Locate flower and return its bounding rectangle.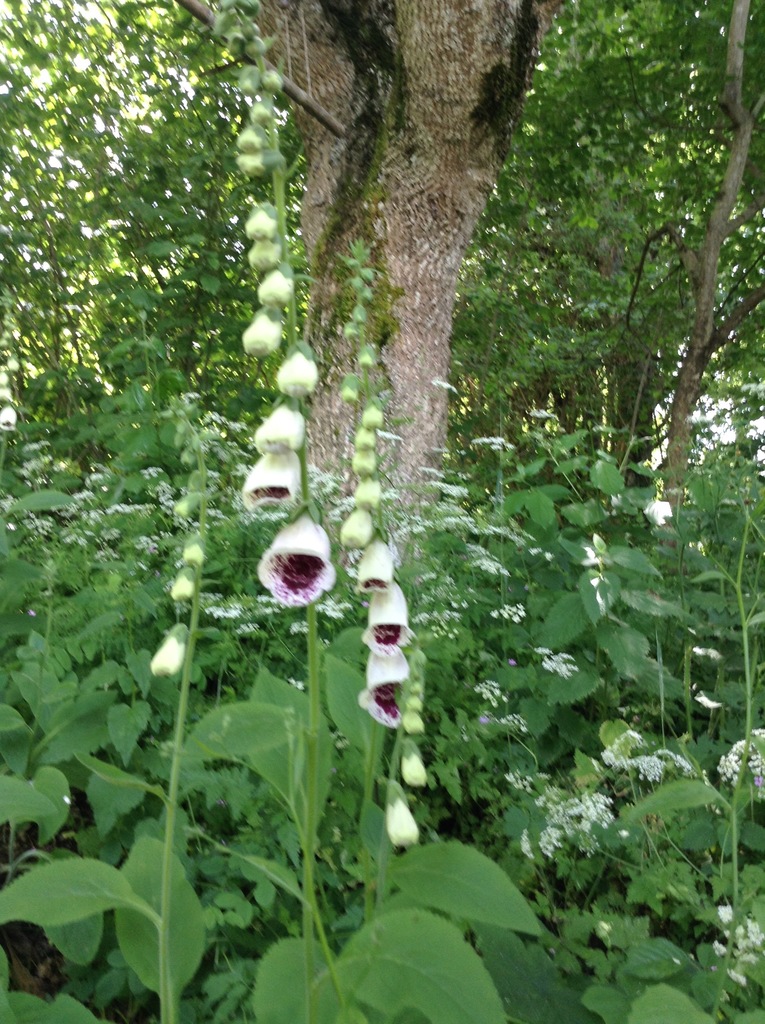
region(238, 445, 302, 511).
